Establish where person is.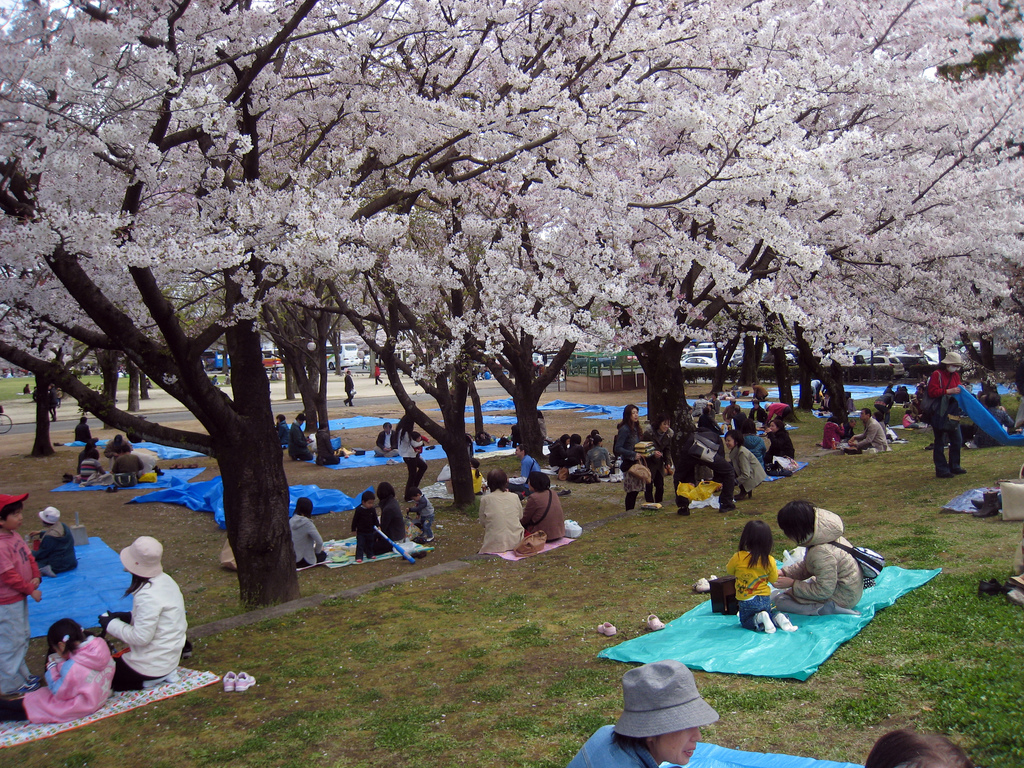
Established at <bbox>276, 408, 291, 454</bbox>.
